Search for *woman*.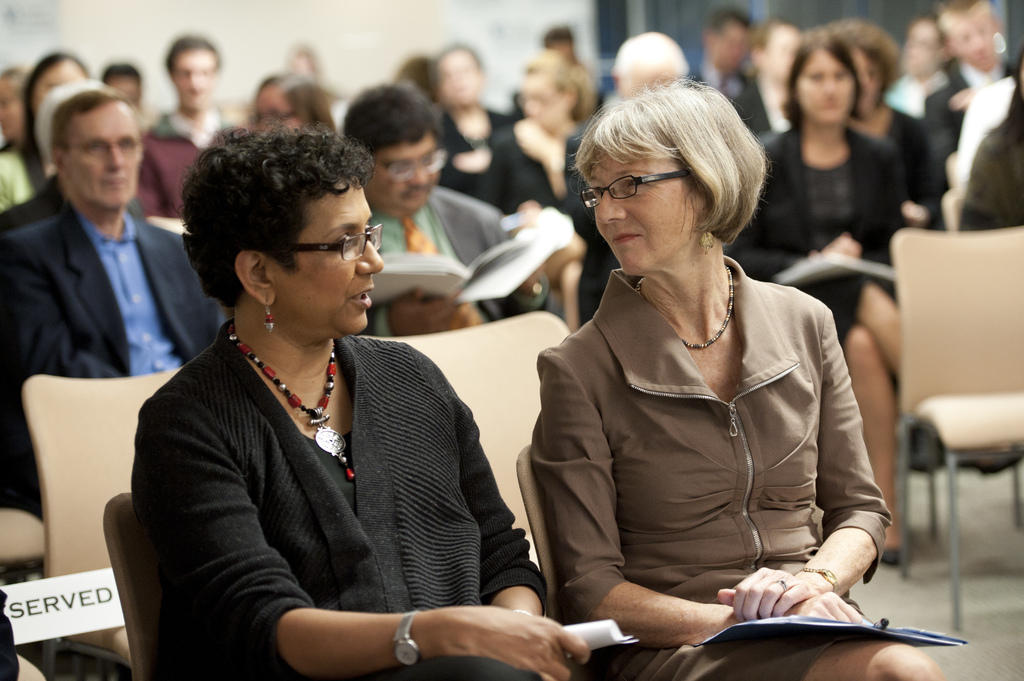
Found at left=847, top=15, right=954, bottom=235.
